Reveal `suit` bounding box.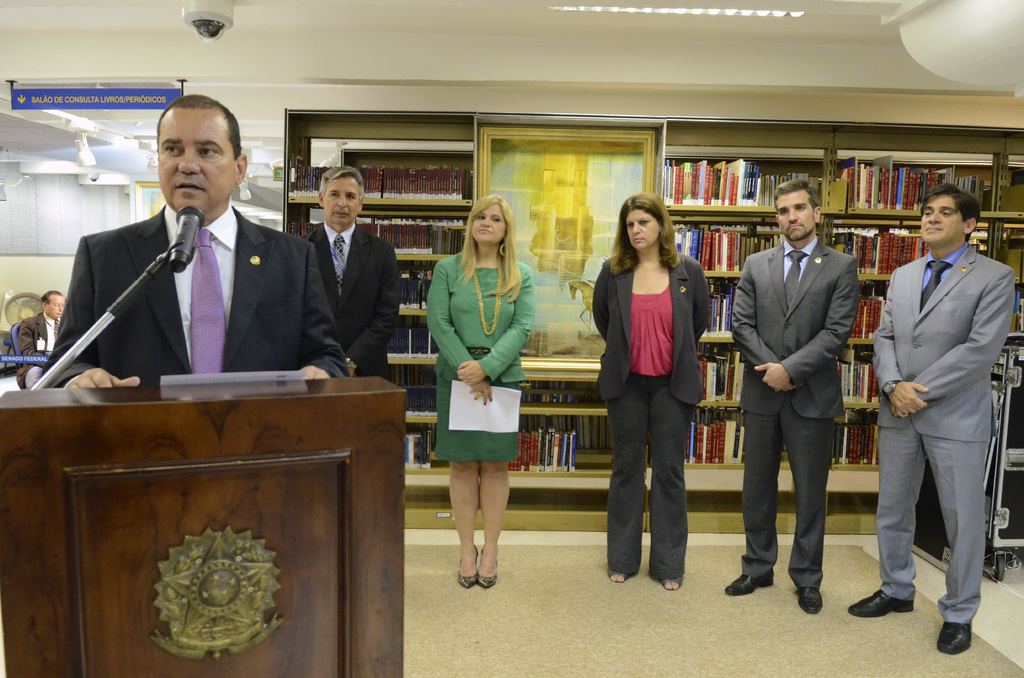
Revealed: {"left": 874, "top": 246, "right": 1018, "bottom": 625}.
